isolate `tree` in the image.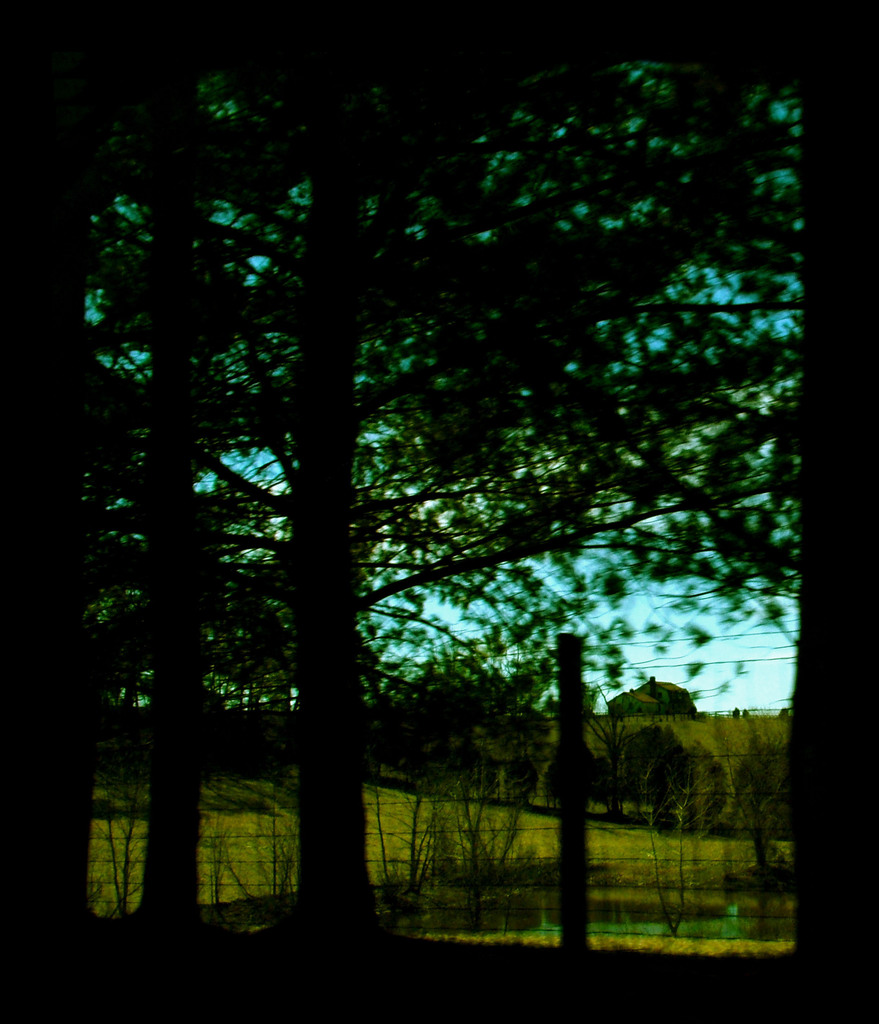
Isolated region: Rect(677, 749, 725, 829).
